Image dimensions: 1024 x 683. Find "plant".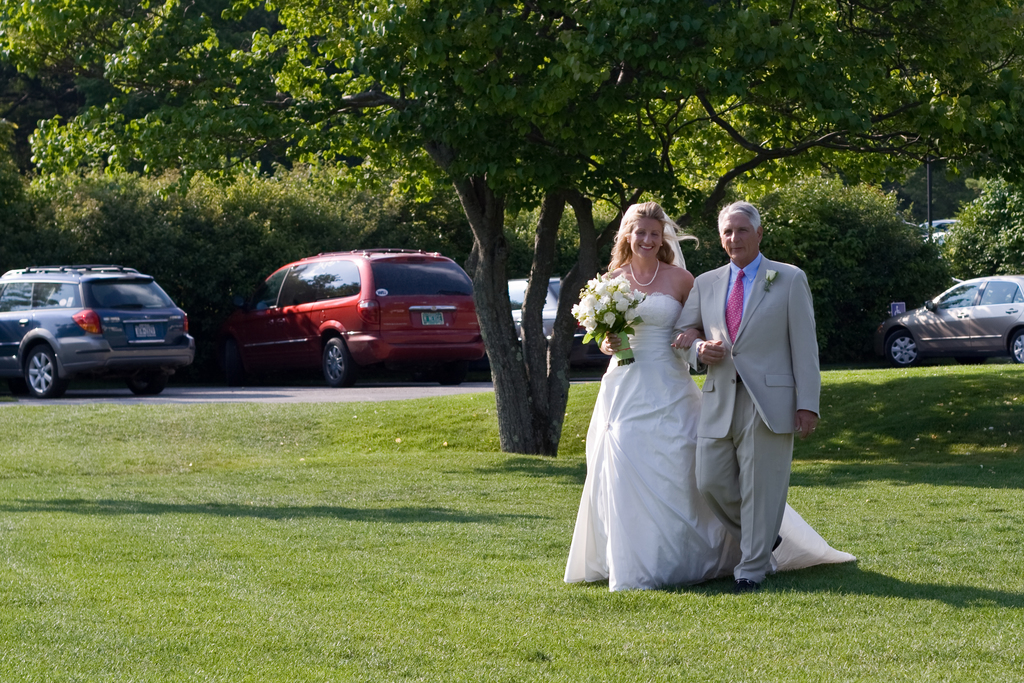
(left=576, top=267, right=644, bottom=367).
